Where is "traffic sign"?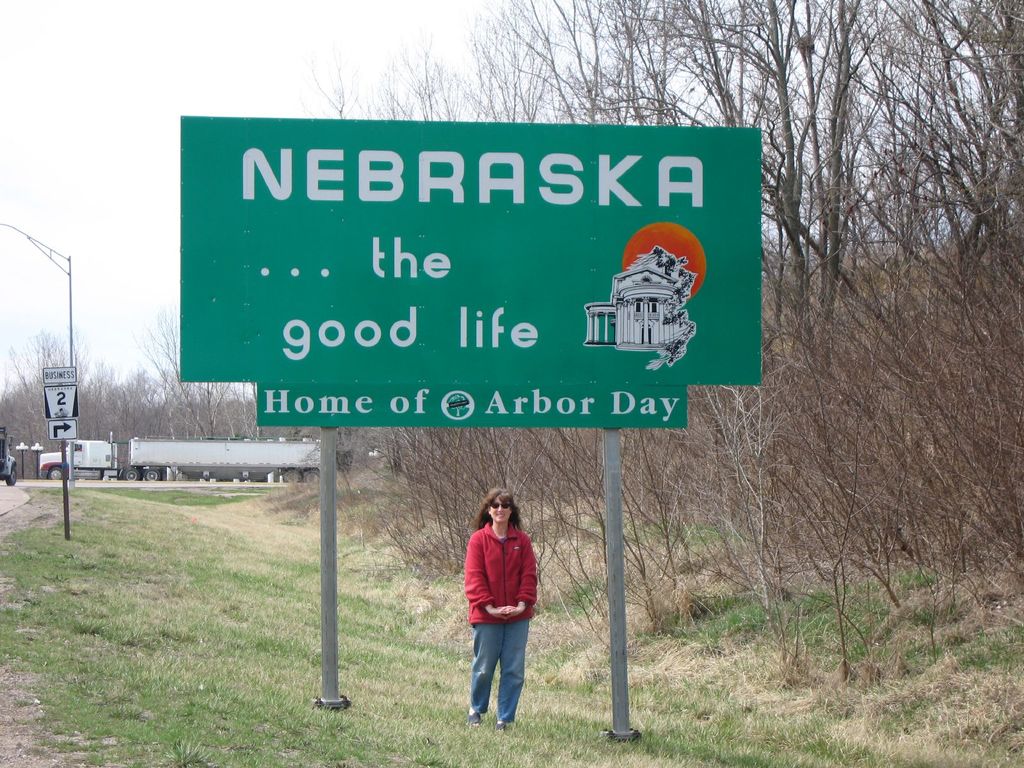
x1=44, y1=387, x2=80, y2=415.
